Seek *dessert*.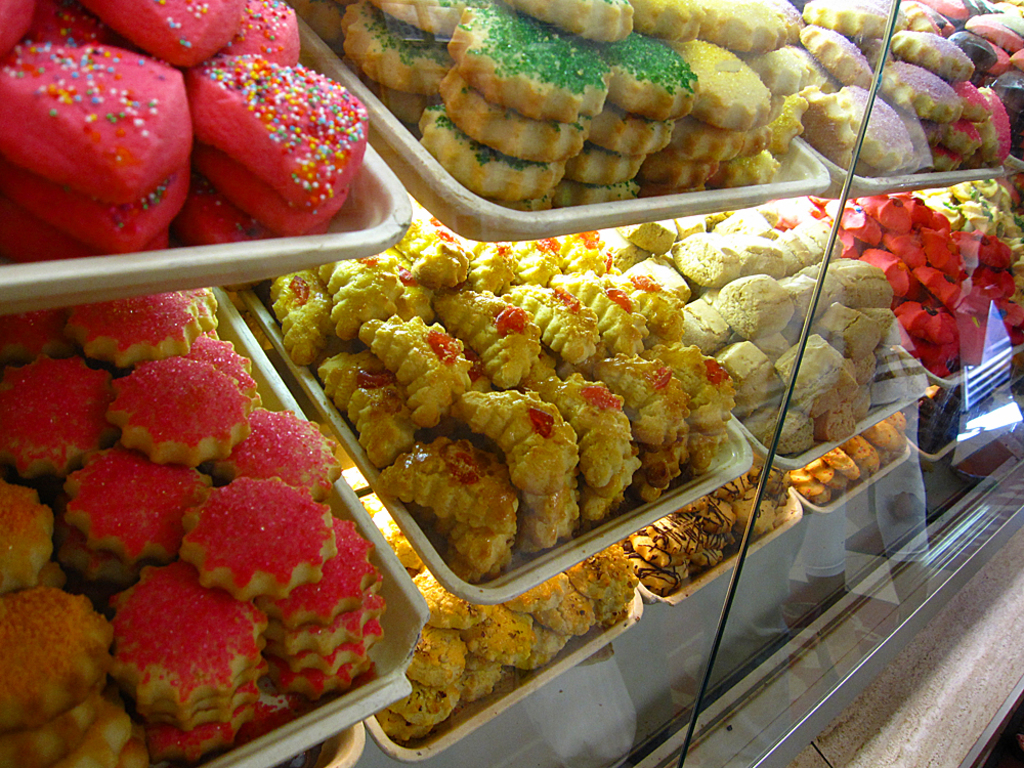
box(911, 263, 967, 307).
